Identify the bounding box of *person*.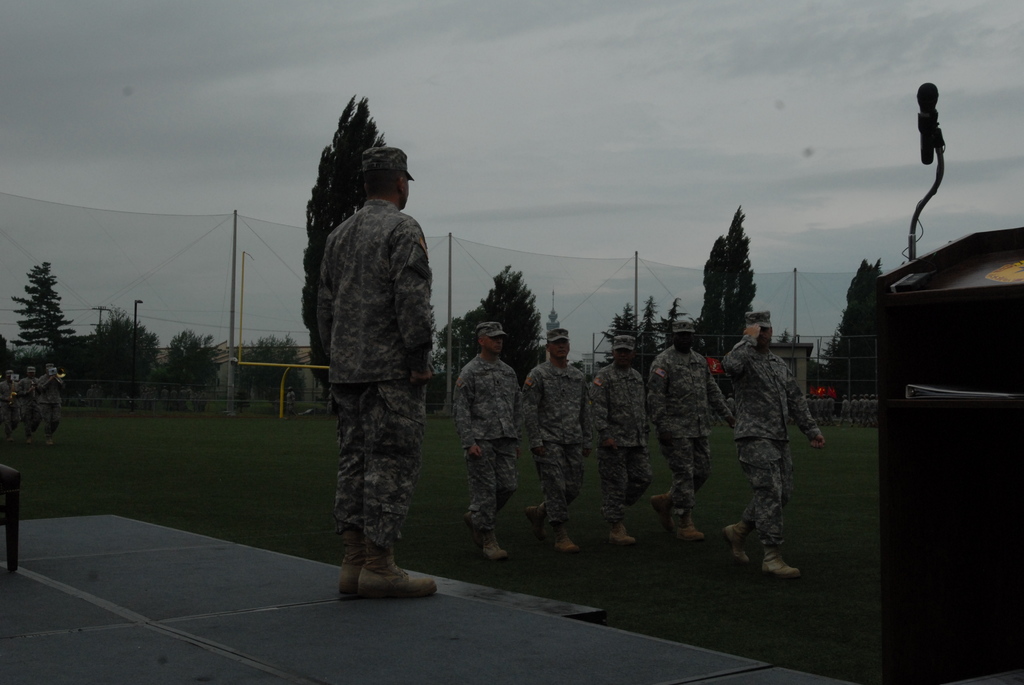
{"left": 294, "top": 117, "right": 439, "bottom": 607}.
